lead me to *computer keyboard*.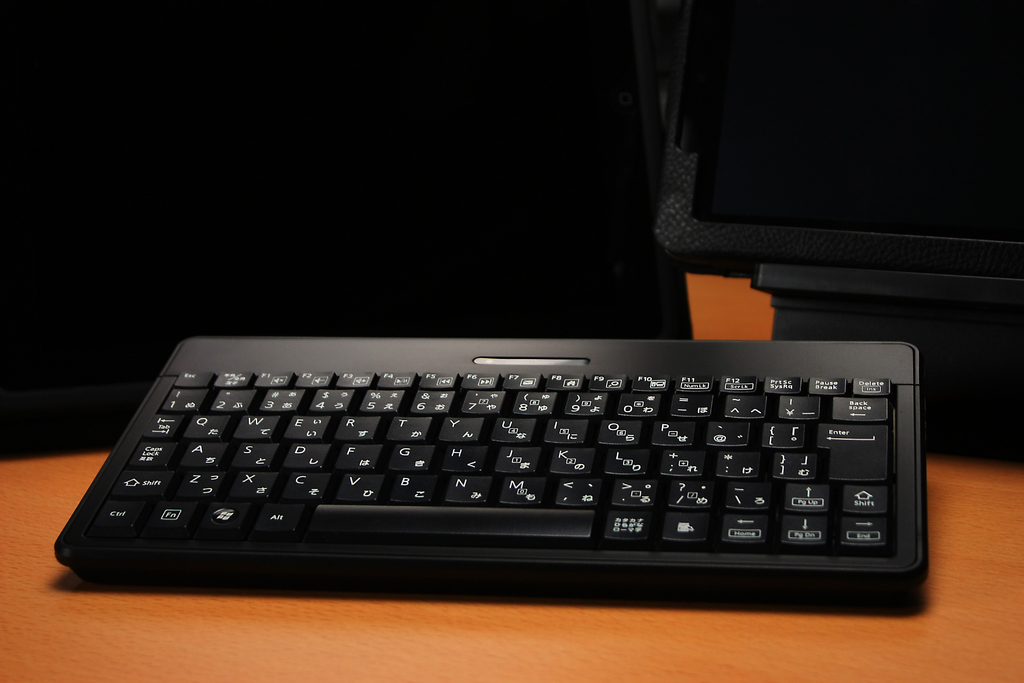
Lead to (left=54, top=337, right=930, bottom=593).
